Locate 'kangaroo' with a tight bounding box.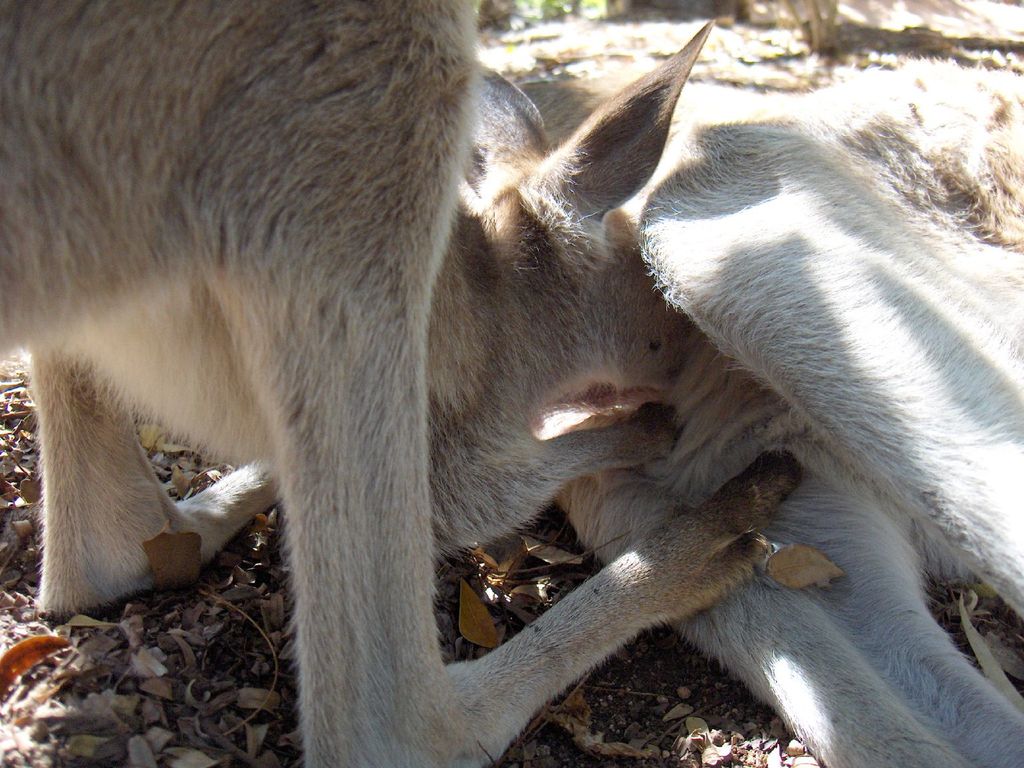
<bbox>0, 0, 807, 767</bbox>.
